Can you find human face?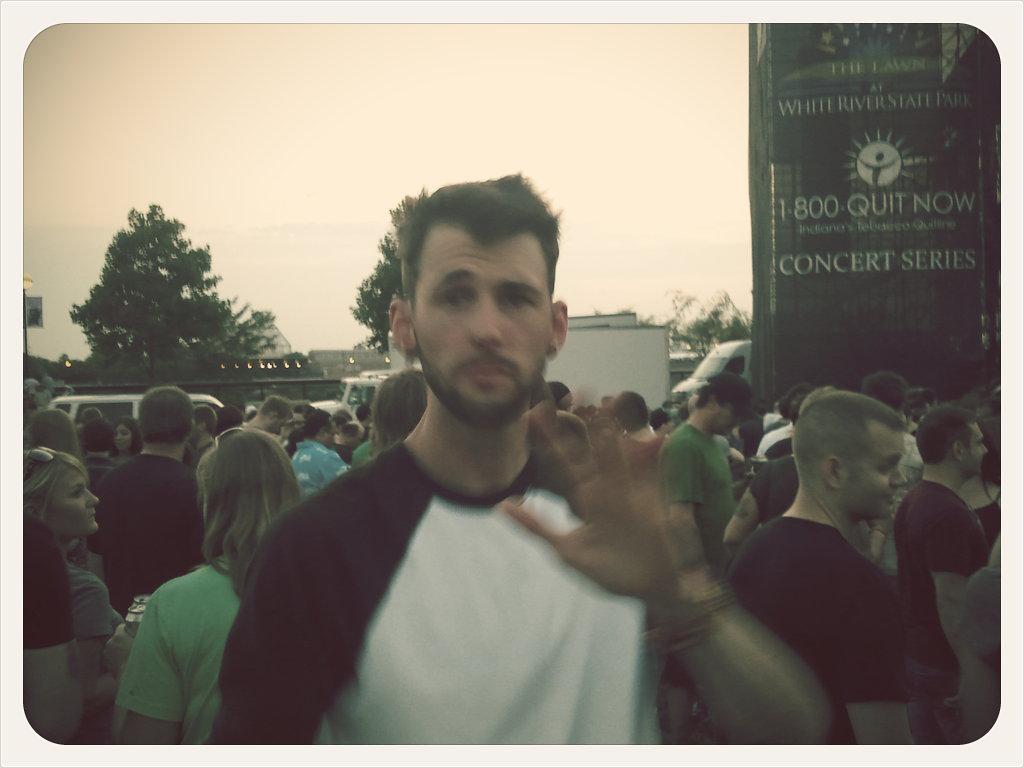
Yes, bounding box: (left=414, top=235, right=553, bottom=423).
